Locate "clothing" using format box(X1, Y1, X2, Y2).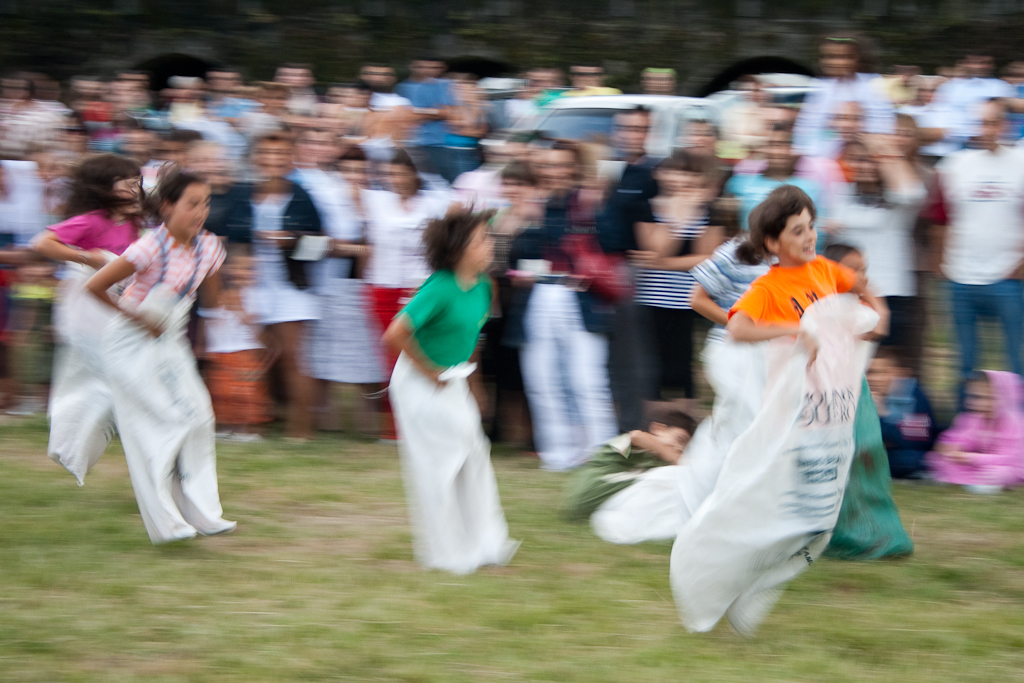
box(373, 242, 507, 550).
